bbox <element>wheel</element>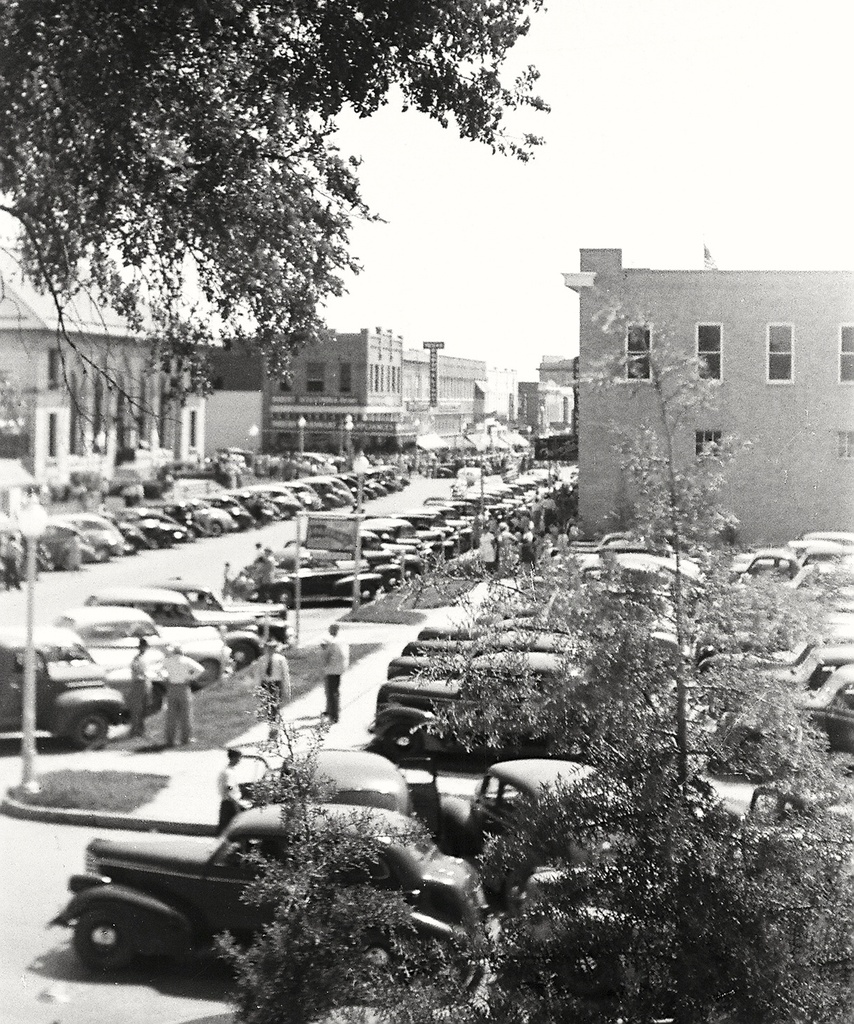
208:522:220:535
